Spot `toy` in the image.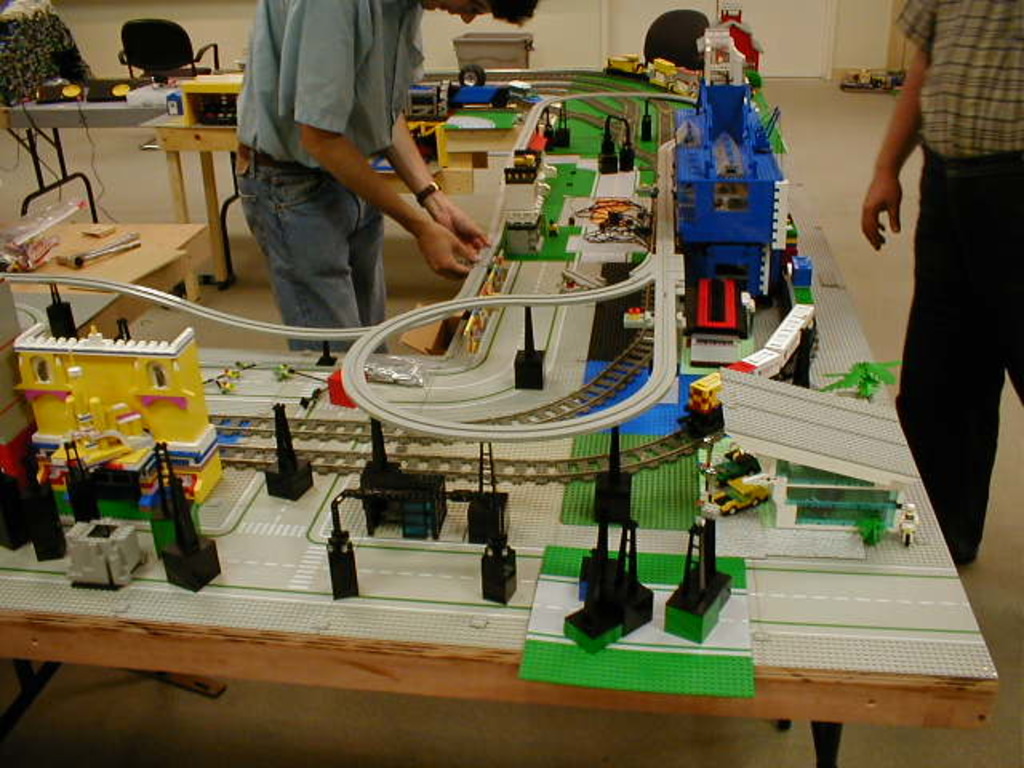
`toy` found at 50:282:78:338.
